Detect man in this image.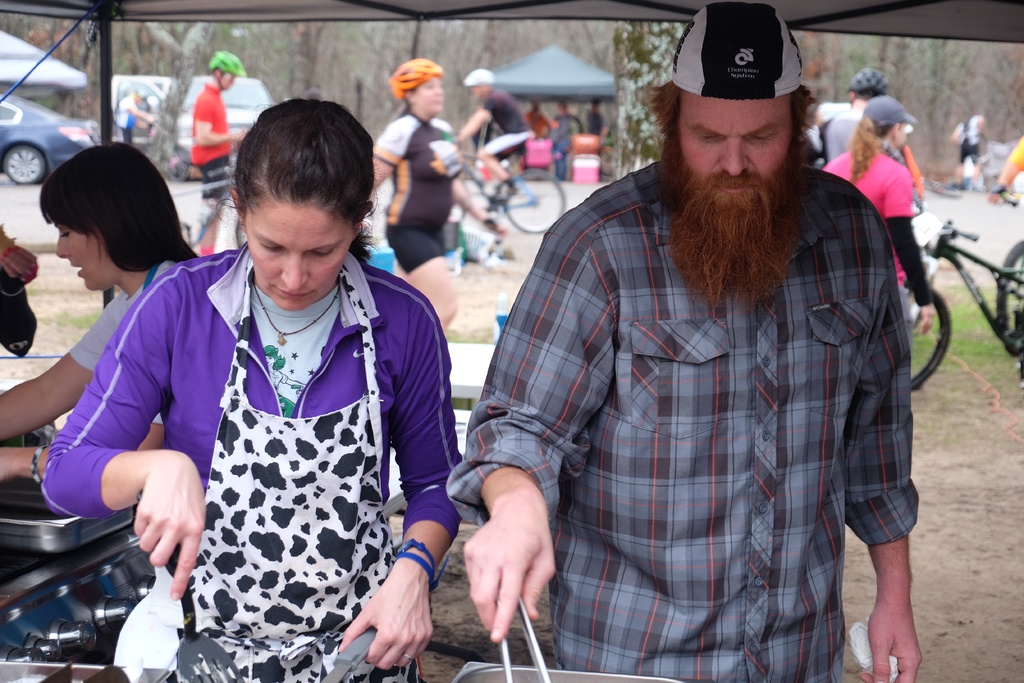
Detection: l=182, t=47, r=248, b=260.
